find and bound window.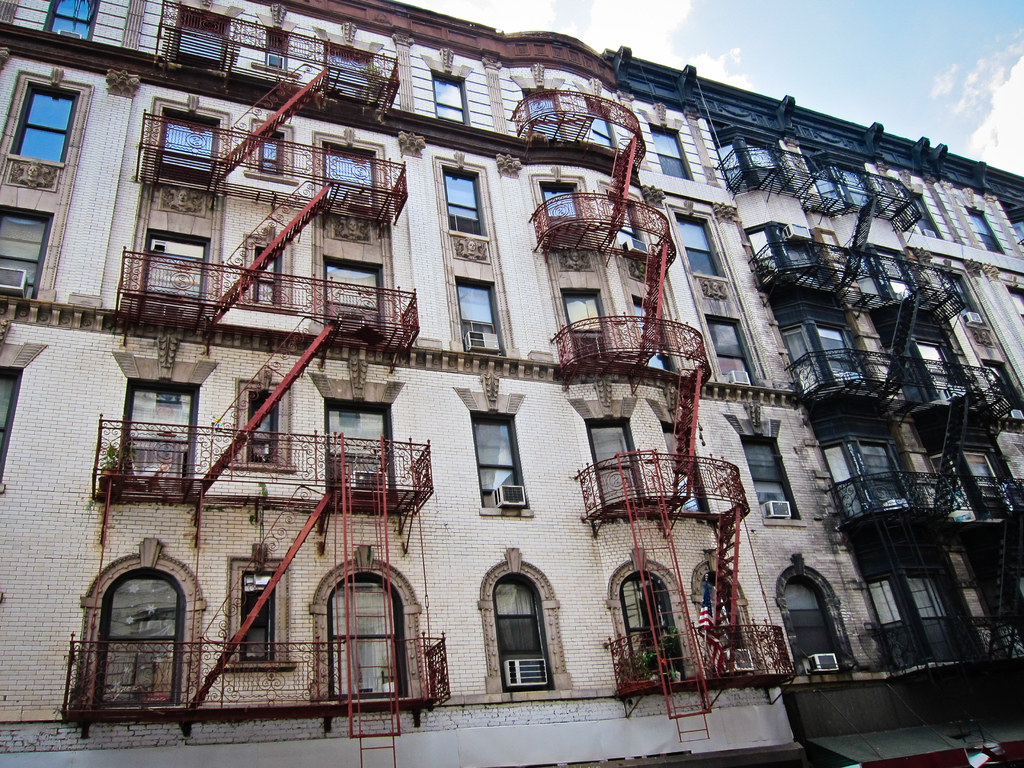
Bound: box=[5, 83, 78, 166].
